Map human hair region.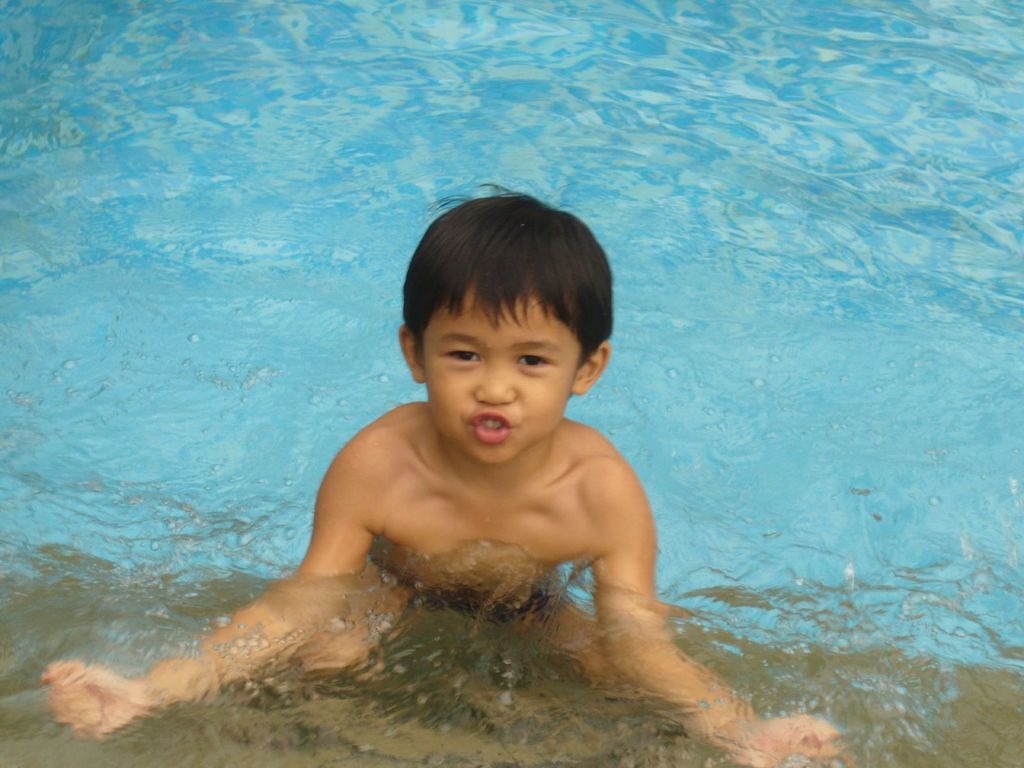
Mapped to bbox=[392, 197, 607, 394].
